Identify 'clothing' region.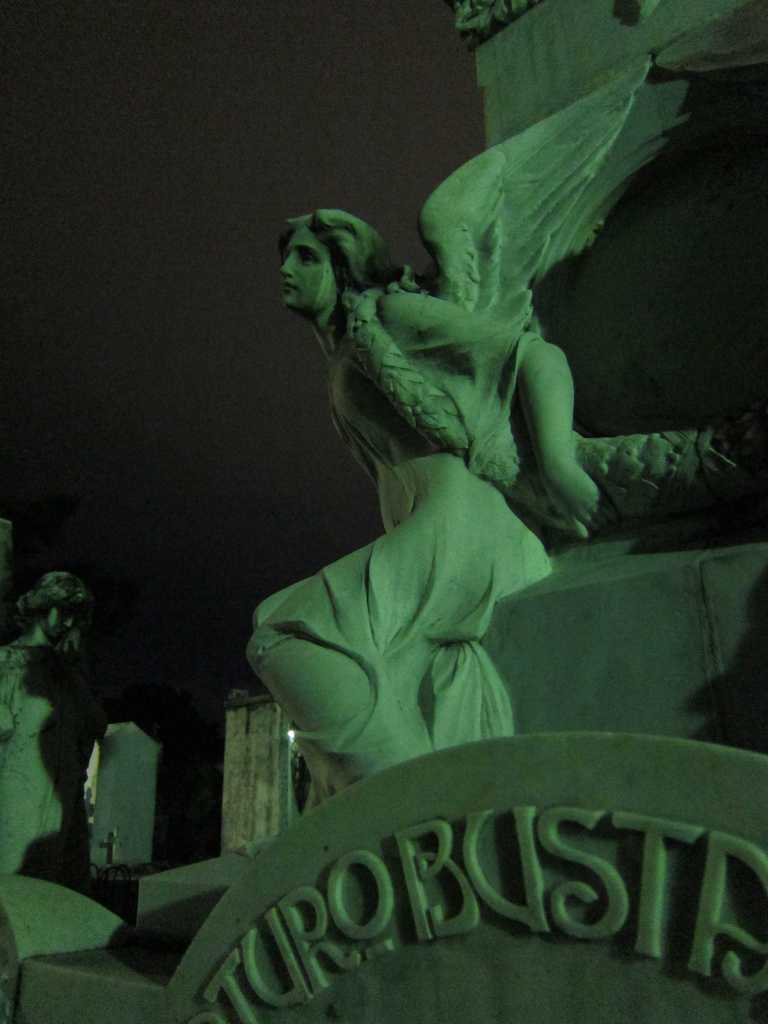
Region: 245, 362, 559, 838.
